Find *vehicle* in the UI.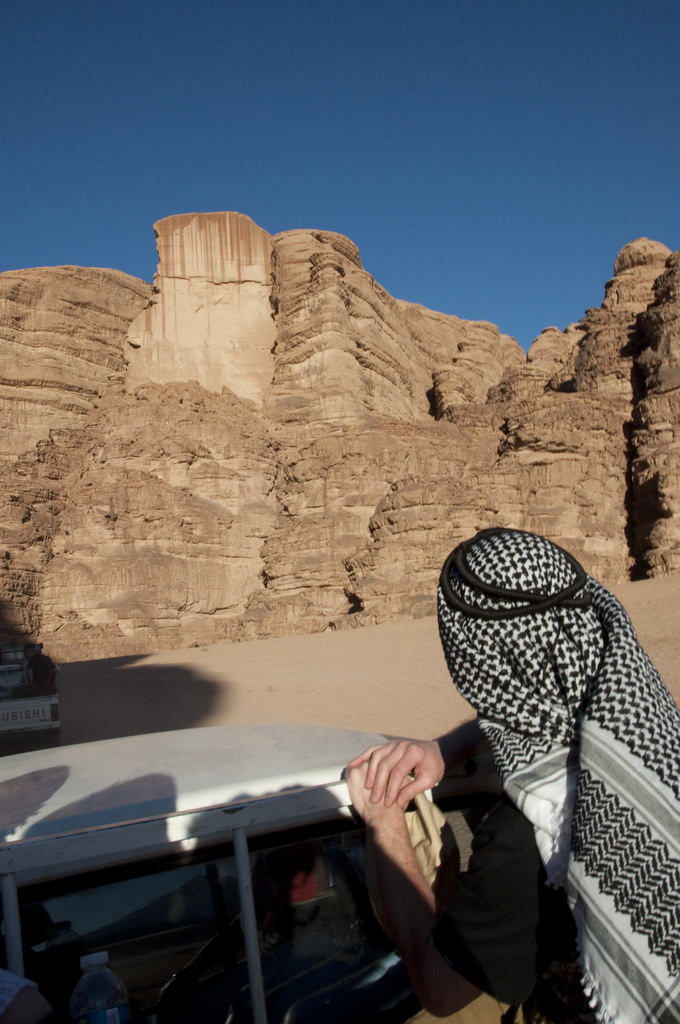
UI element at (x1=0, y1=641, x2=59, y2=742).
